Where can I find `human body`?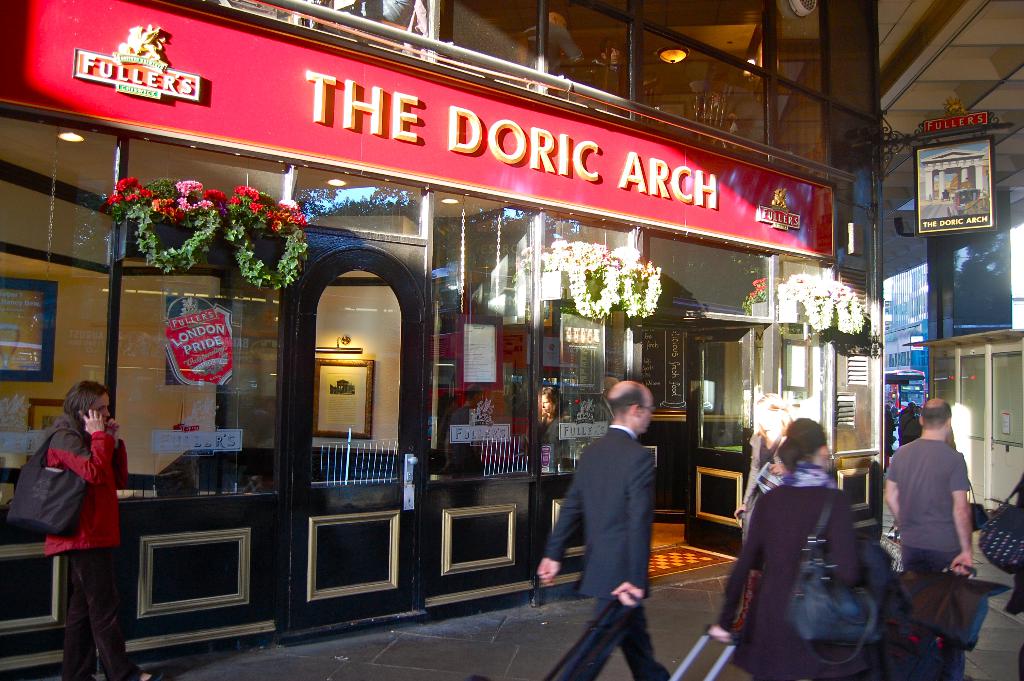
You can find it at x1=880, y1=433, x2=976, y2=680.
